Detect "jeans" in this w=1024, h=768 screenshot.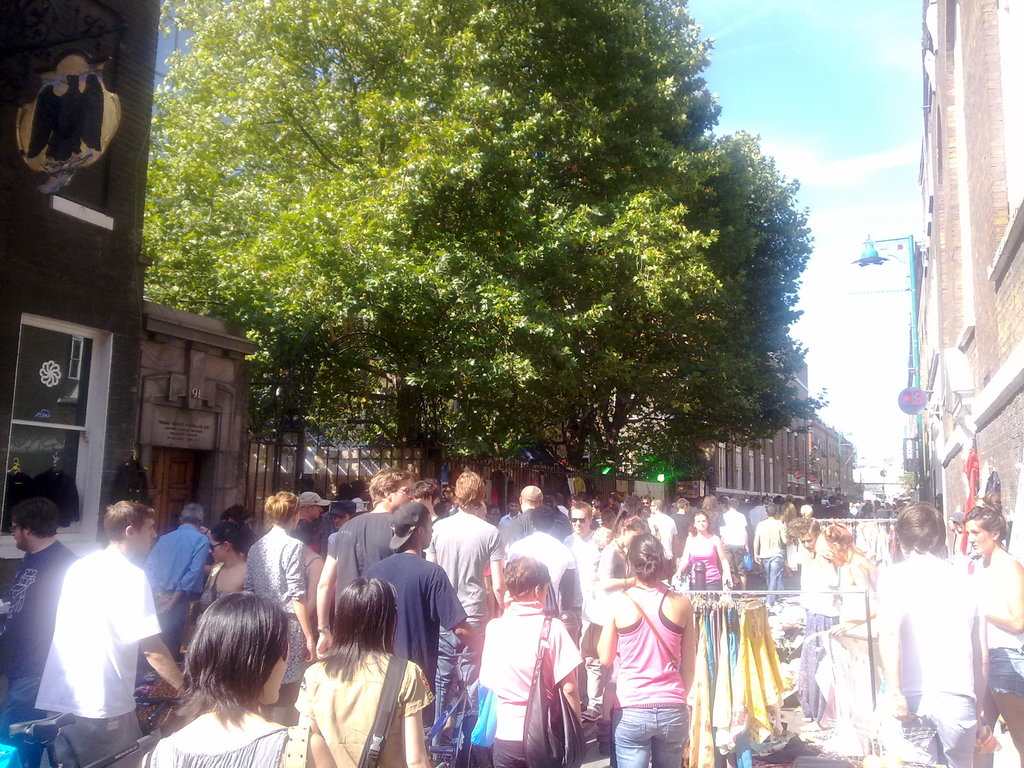
Detection: Rect(0, 677, 47, 767).
